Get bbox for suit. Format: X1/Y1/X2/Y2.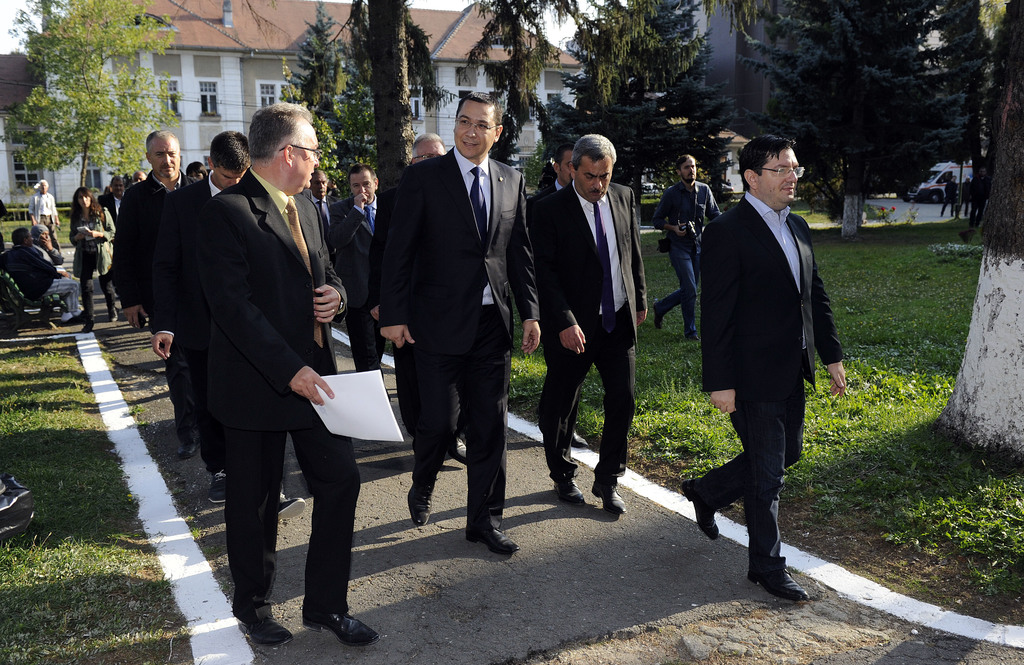
98/194/127/221.
